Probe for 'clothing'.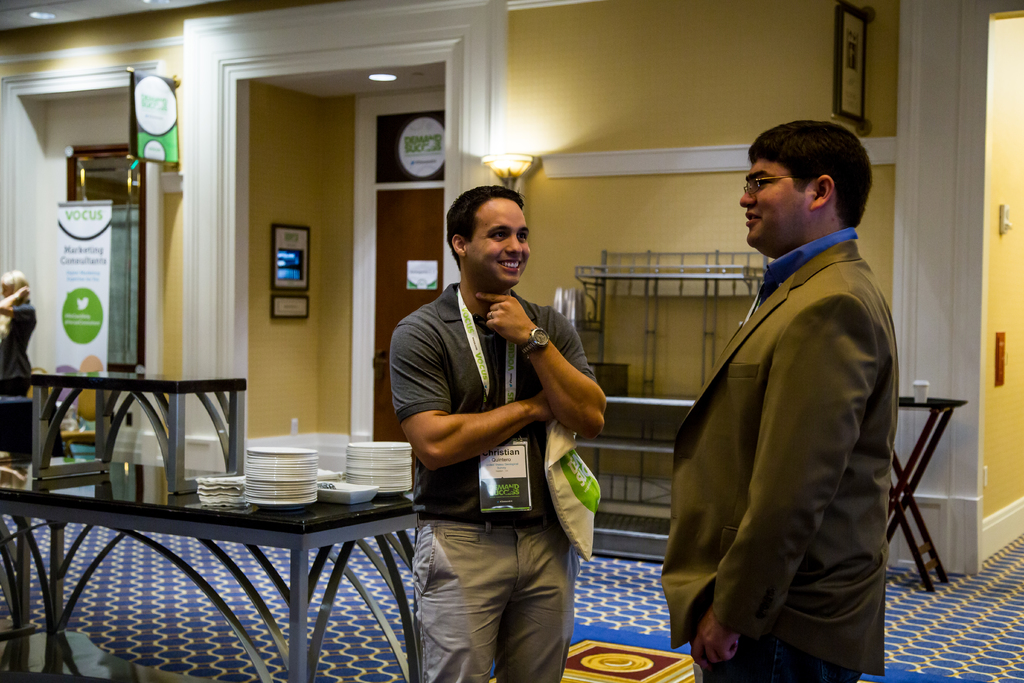
Probe result: rect(403, 284, 604, 650).
